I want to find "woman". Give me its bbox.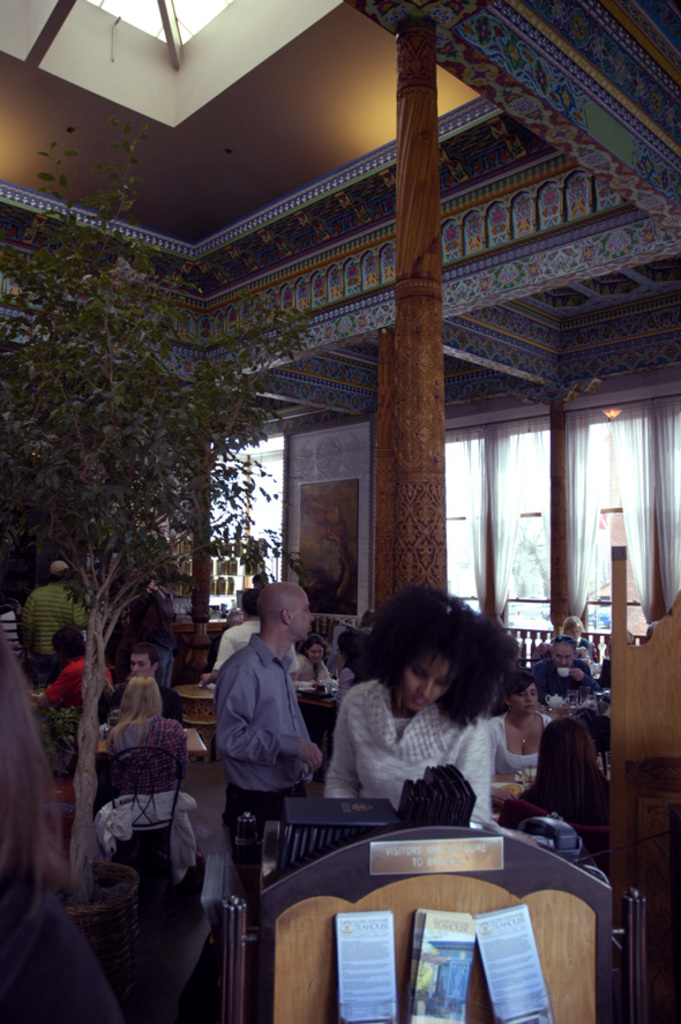
detection(298, 607, 541, 850).
